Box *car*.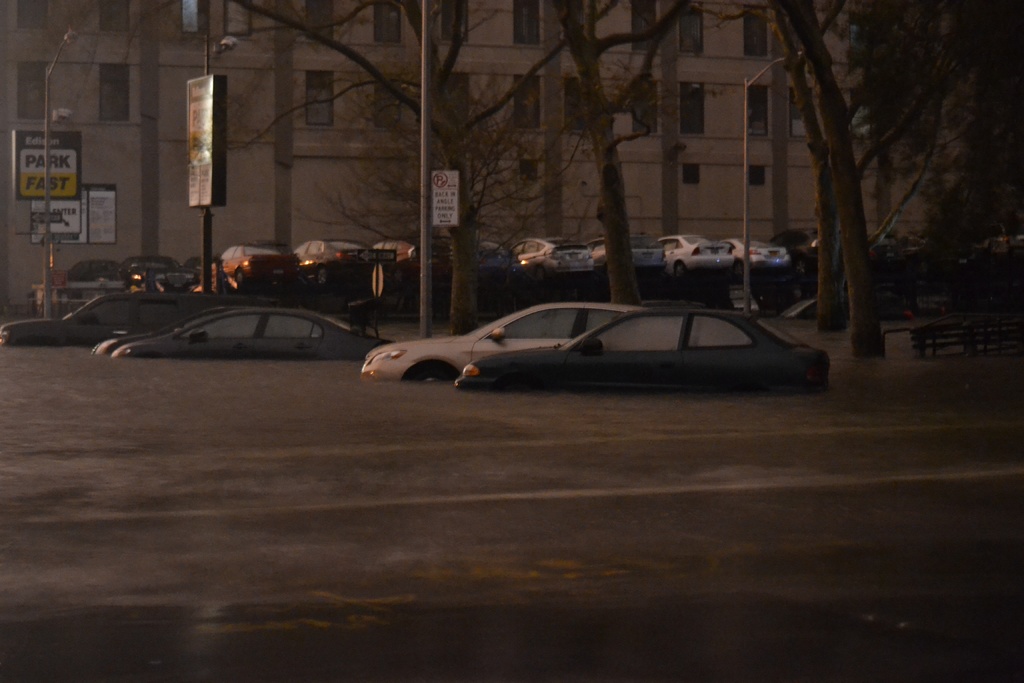
355,299,732,389.
